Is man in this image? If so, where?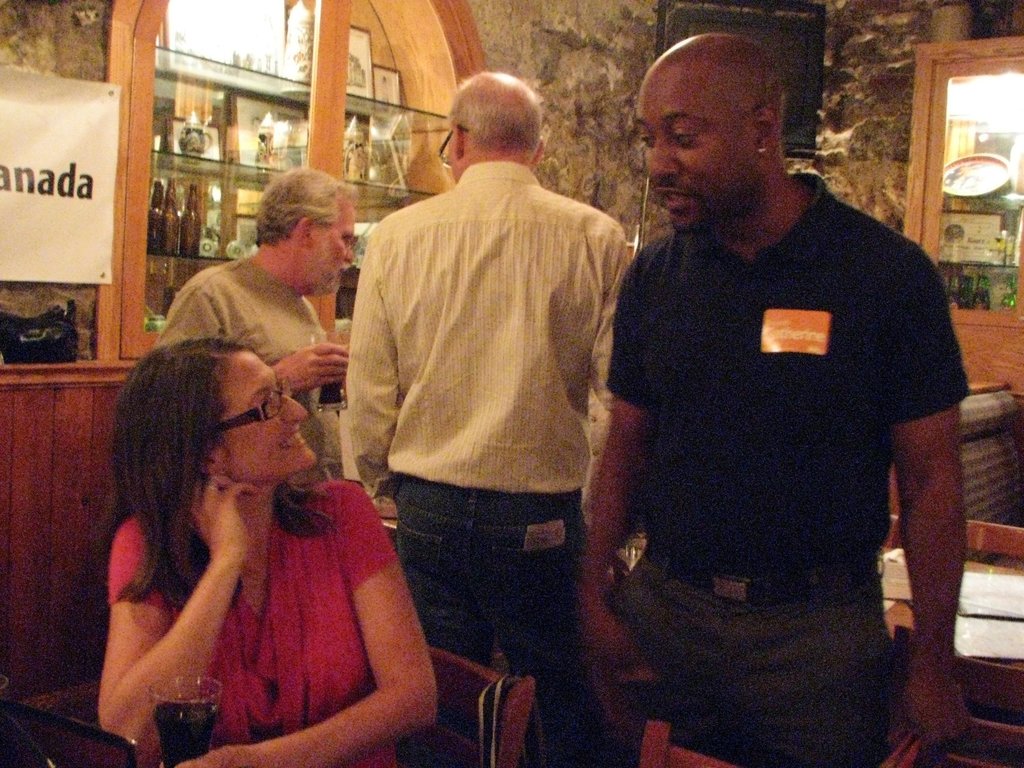
Yes, at [left=323, top=61, right=636, bottom=732].
